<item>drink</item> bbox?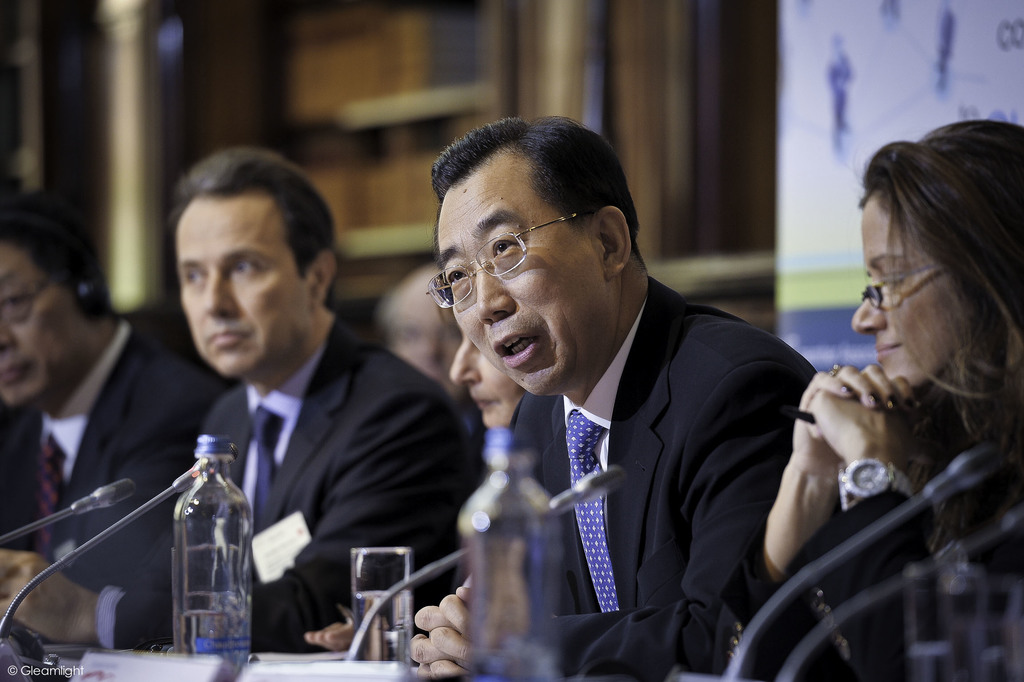
bbox=(350, 585, 410, 676)
